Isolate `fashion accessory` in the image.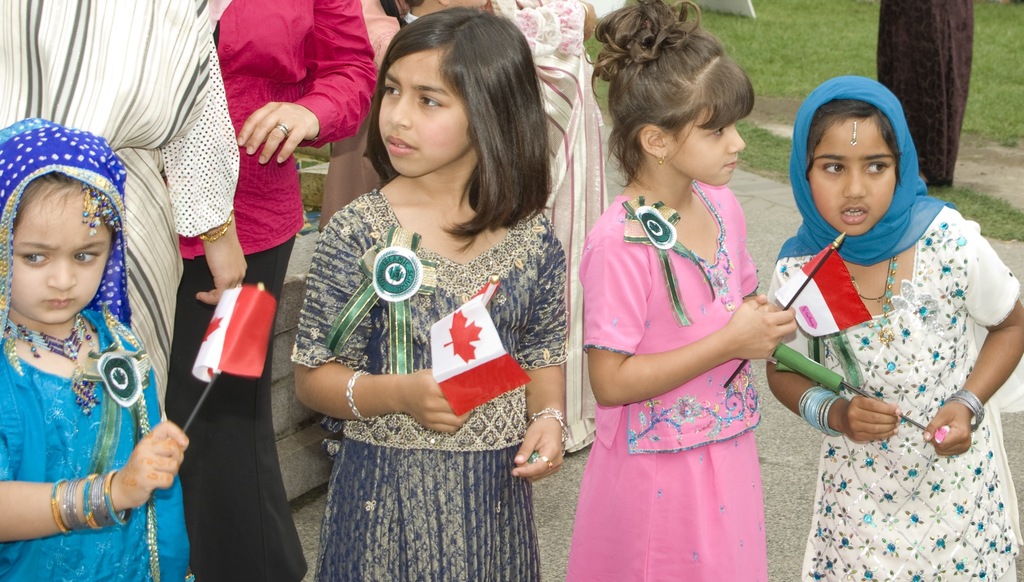
Isolated region: BBox(83, 191, 123, 237).
